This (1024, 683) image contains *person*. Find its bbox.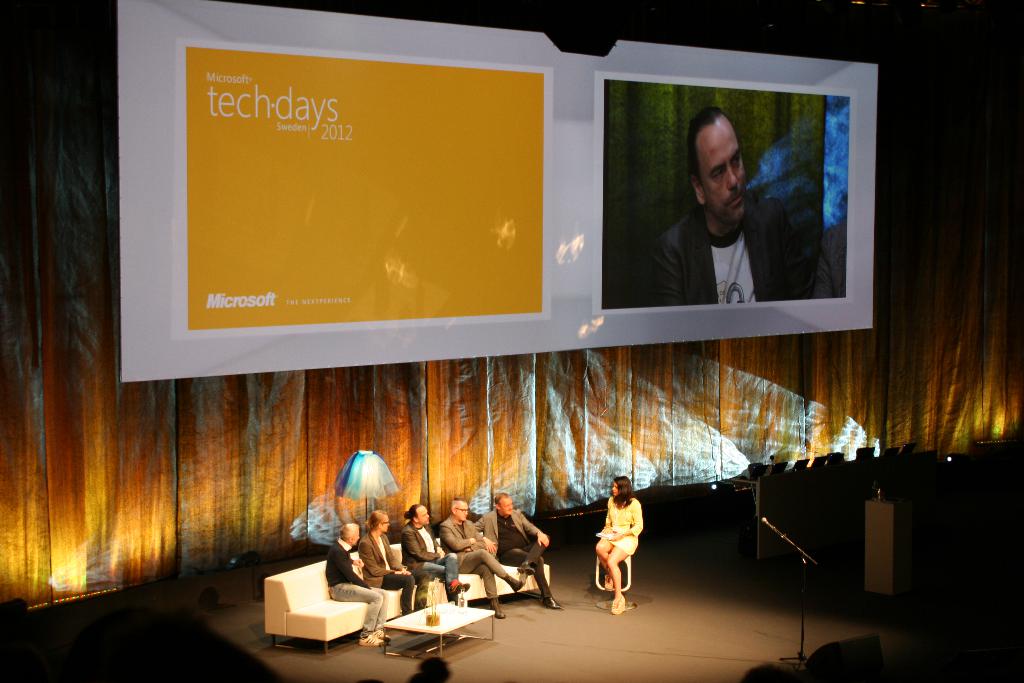
detection(646, 105, 823, 300).
